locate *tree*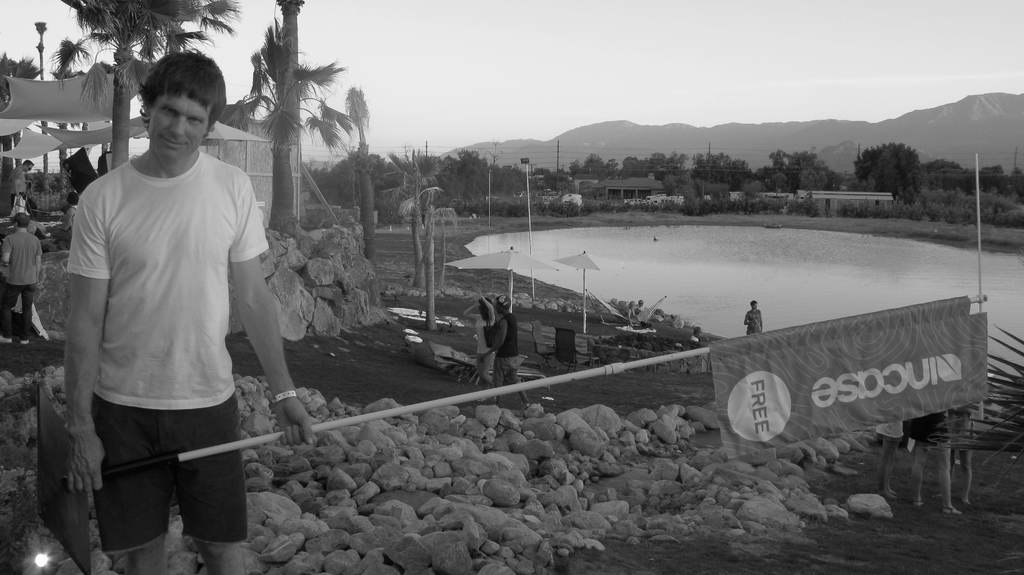
346, 88, 383, 265
